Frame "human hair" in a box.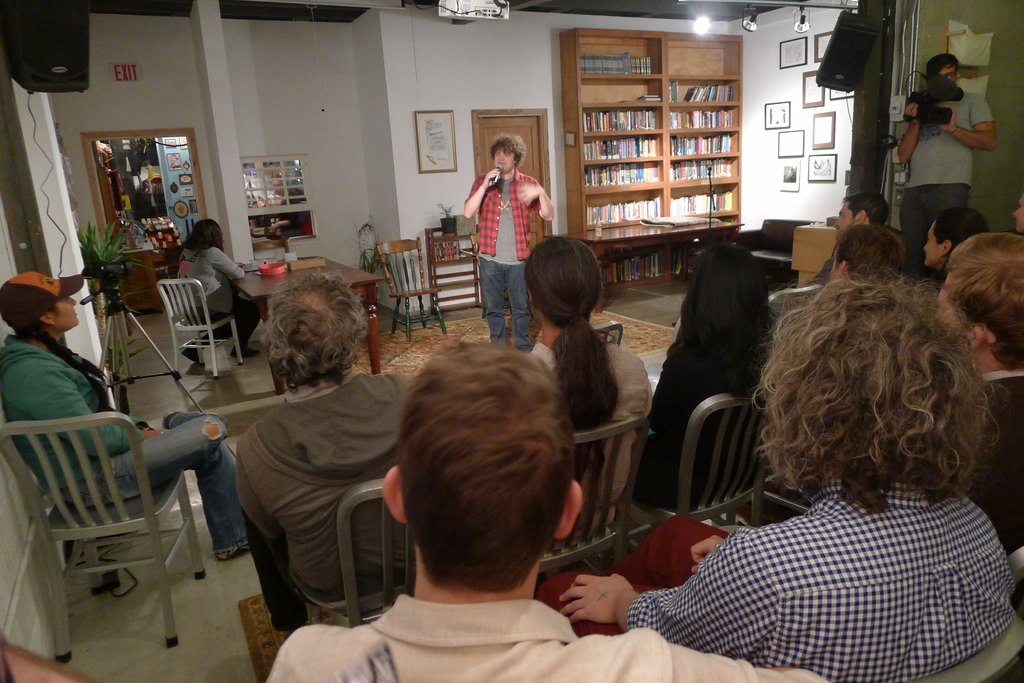
934 207 988 255.
